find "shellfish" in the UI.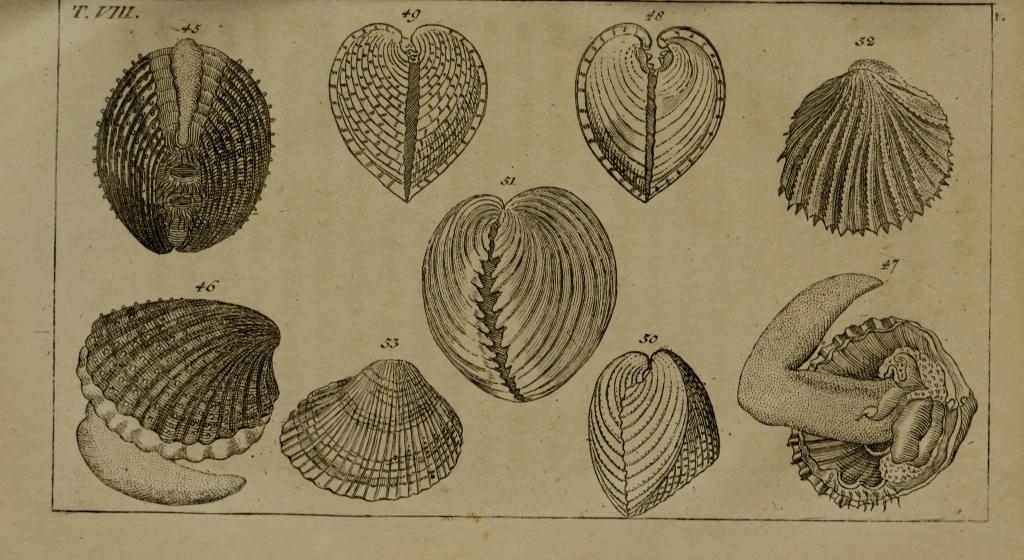
UI element at {"left": 93, "top": 38, "right": 278, "bottom": 258}.
